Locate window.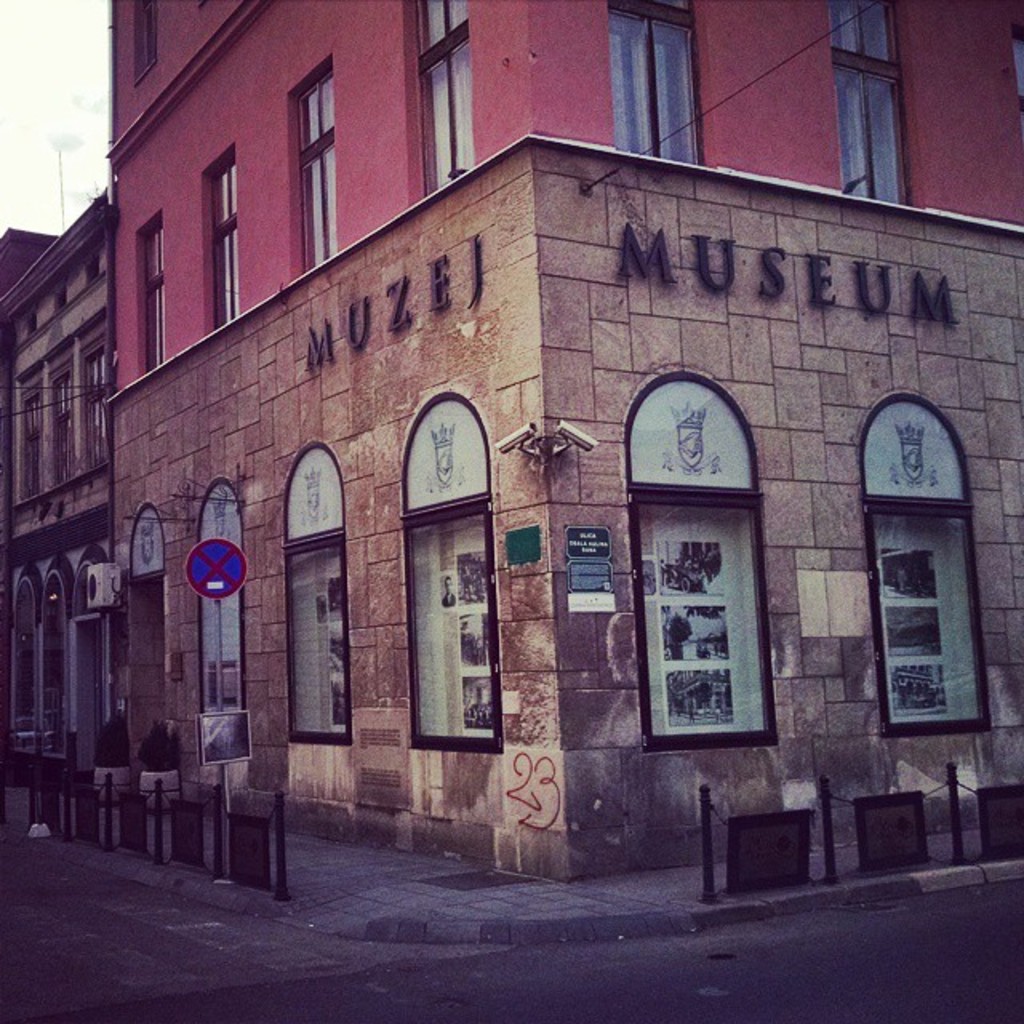
Bounding box: select_region(394, 386, 501, 750).
